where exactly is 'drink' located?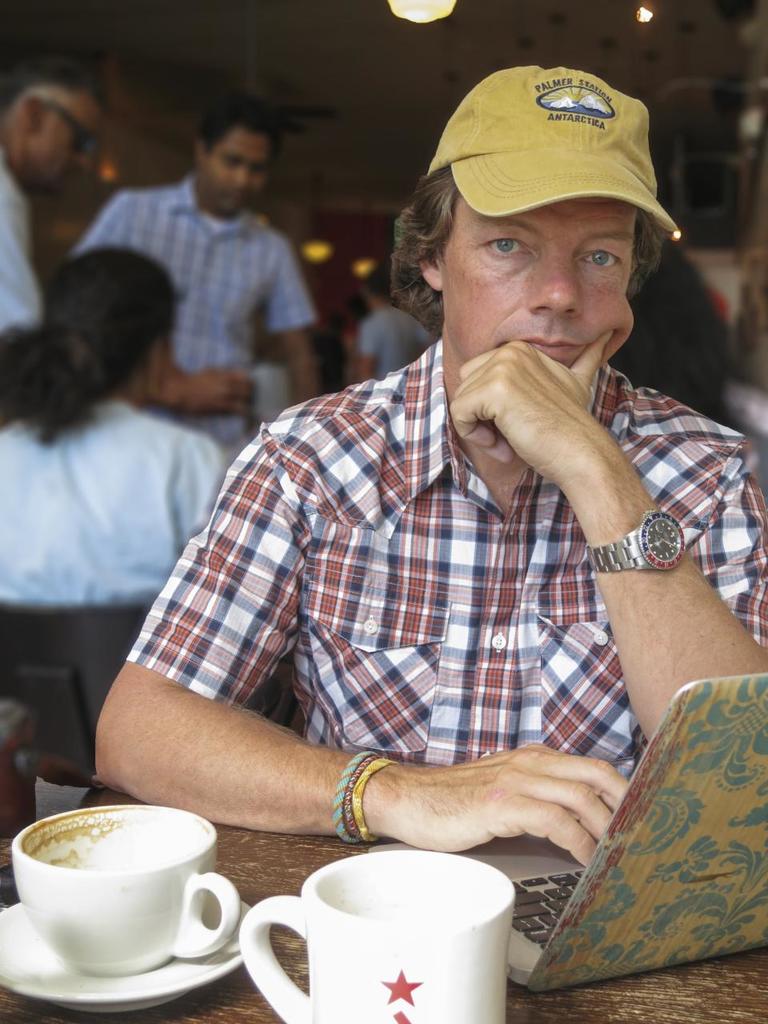
Its bounding box is (7,784,219,999).
